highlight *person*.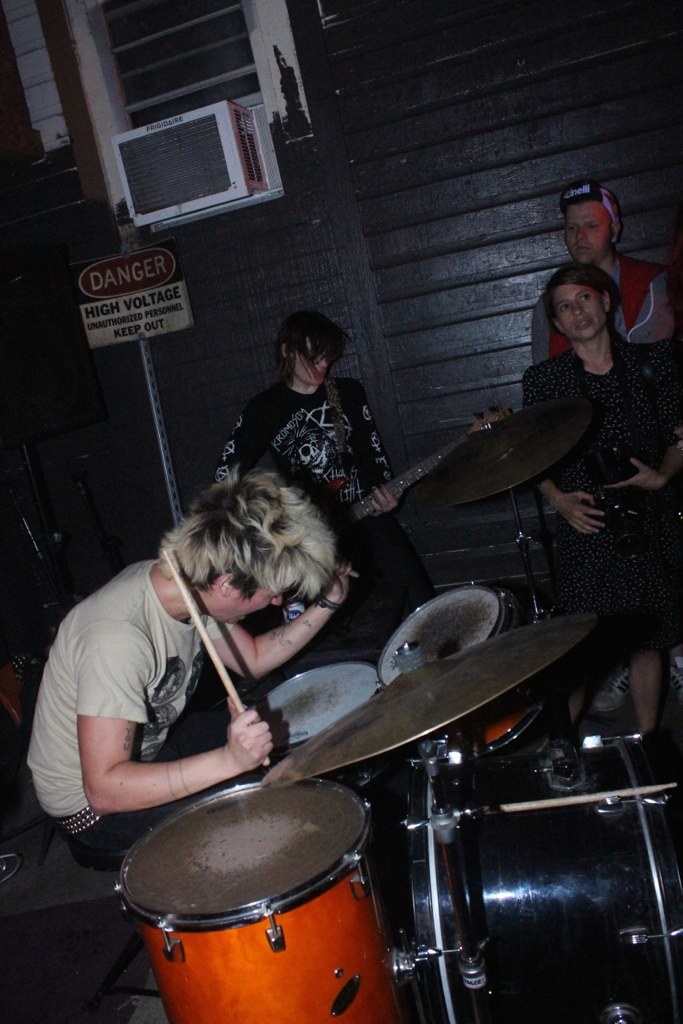
Highlighted region: box=[52, 444, 358, 885].
